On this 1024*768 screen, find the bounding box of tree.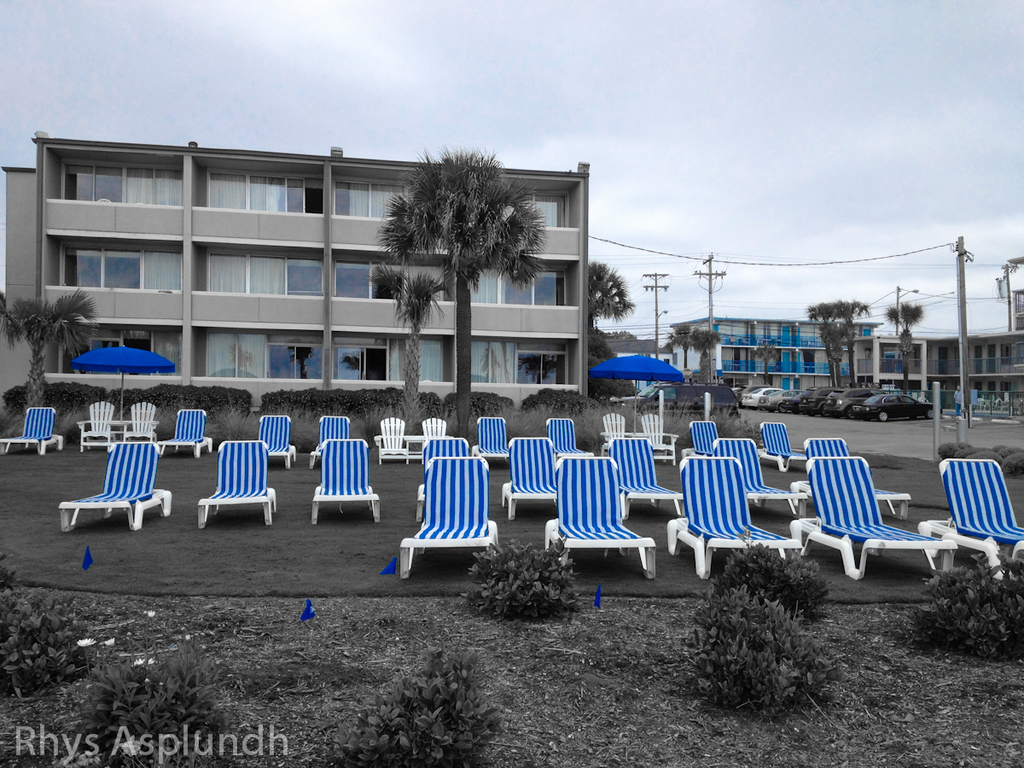
Bounding box: {"x1": 372, "y1": 141, "x2": 546, "y2": 432}.
